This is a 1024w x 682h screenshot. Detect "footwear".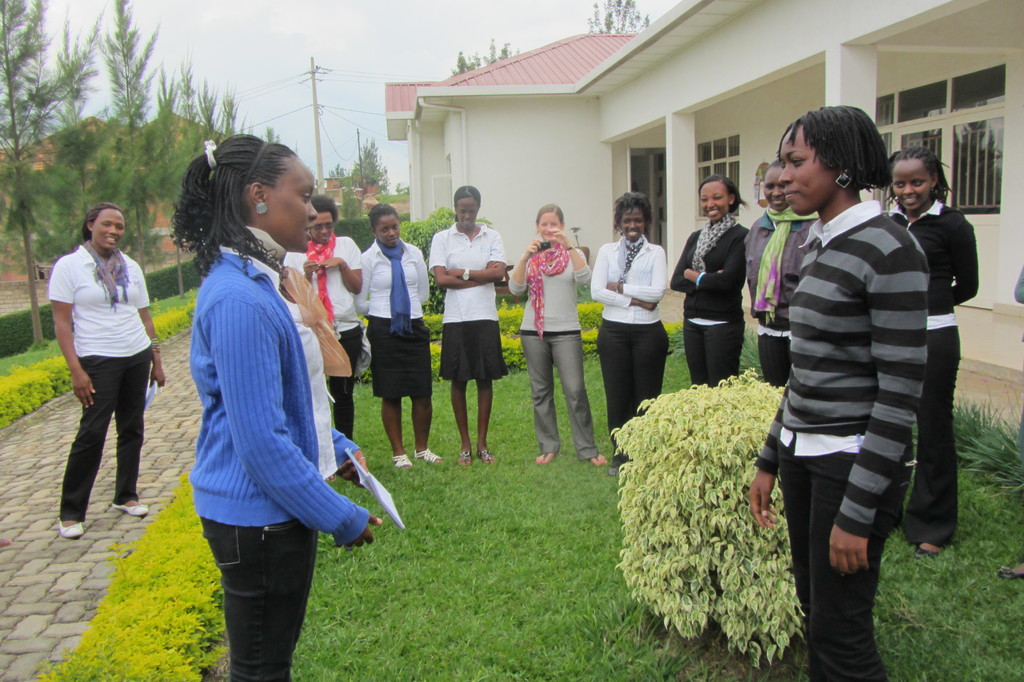
{"x1": 394, "y1": 451, "x2": 412, "y2": 472}.
